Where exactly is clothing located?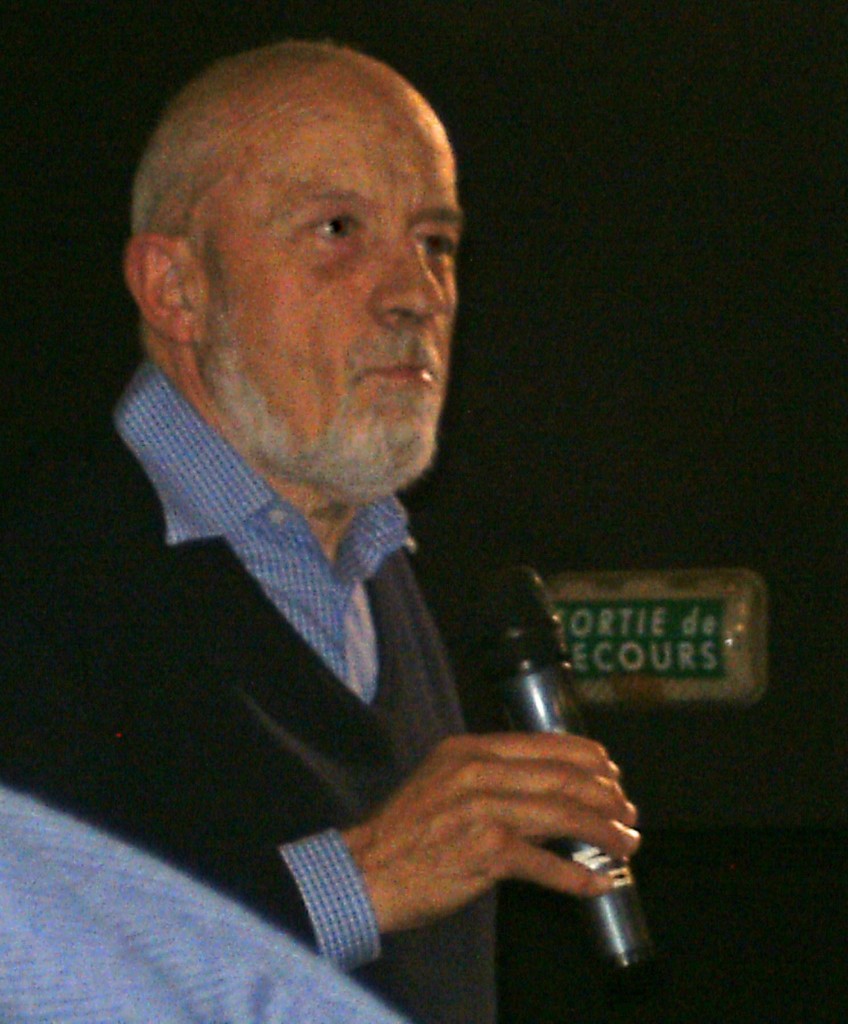
Its bounding box is l=0, t=361, r=494, b=1023.
